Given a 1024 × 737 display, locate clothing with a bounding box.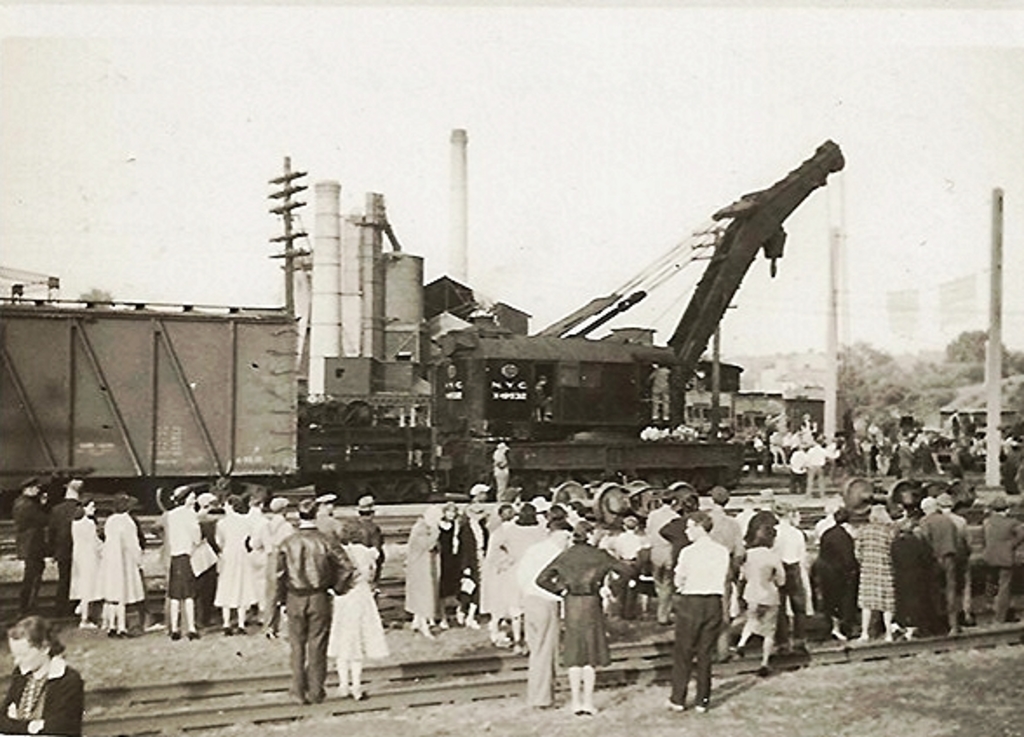
Located: locate(850, 521, 895, 613).
